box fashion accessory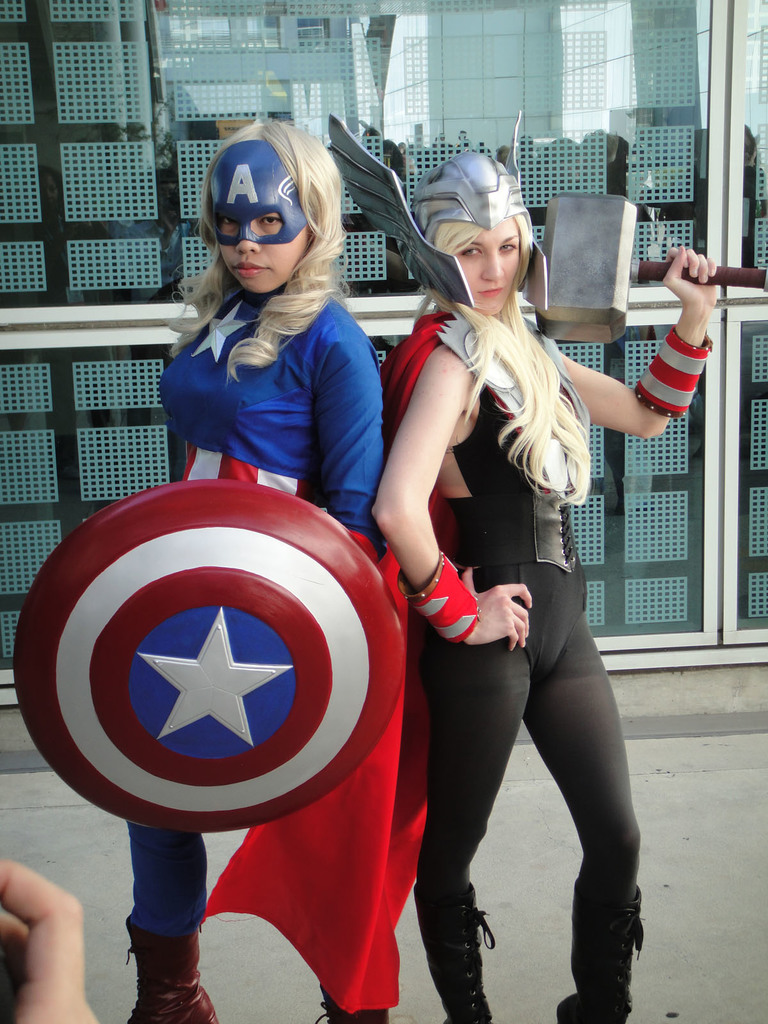
bbox=(633, 326, 712, 419)
